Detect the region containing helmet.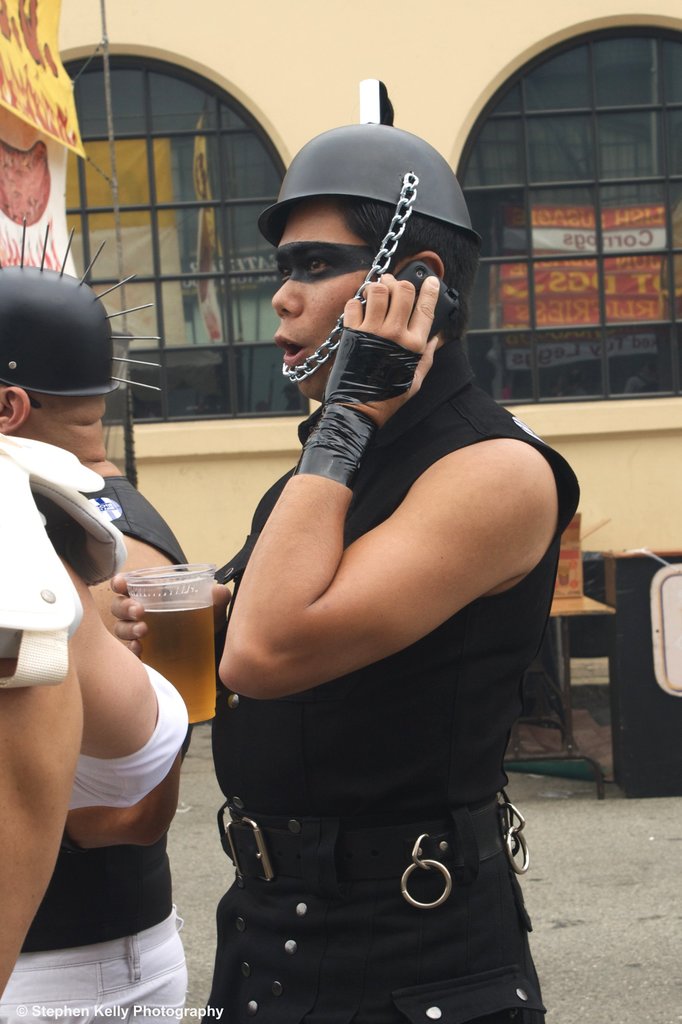
(left=256, top=108, right=475, bottom=381).
